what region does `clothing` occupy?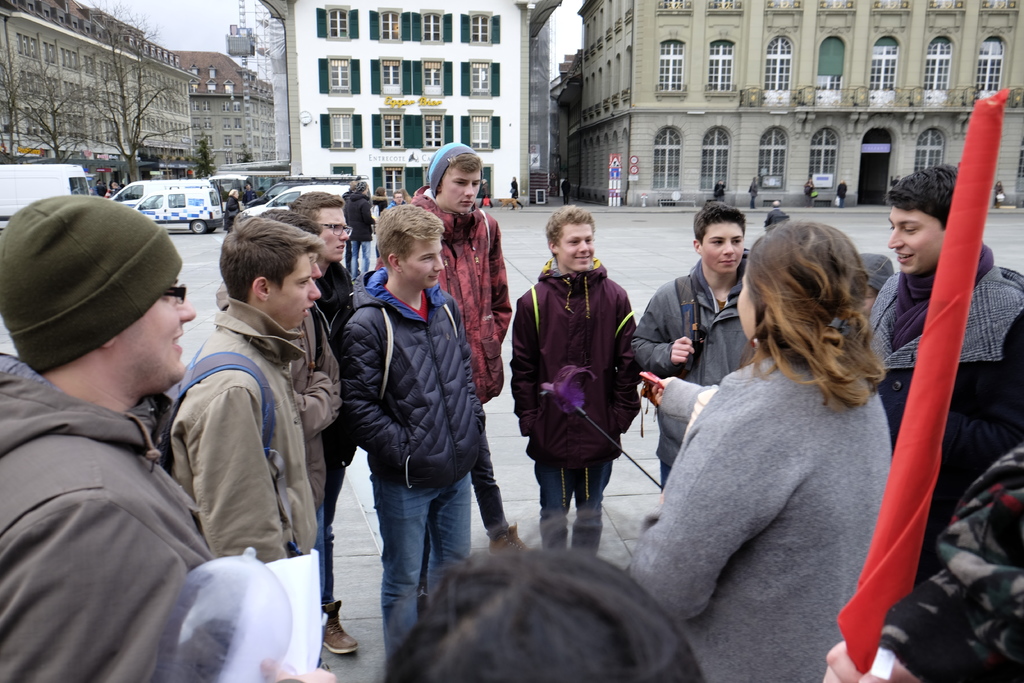
l=0, t=340, r=218, b=682.
